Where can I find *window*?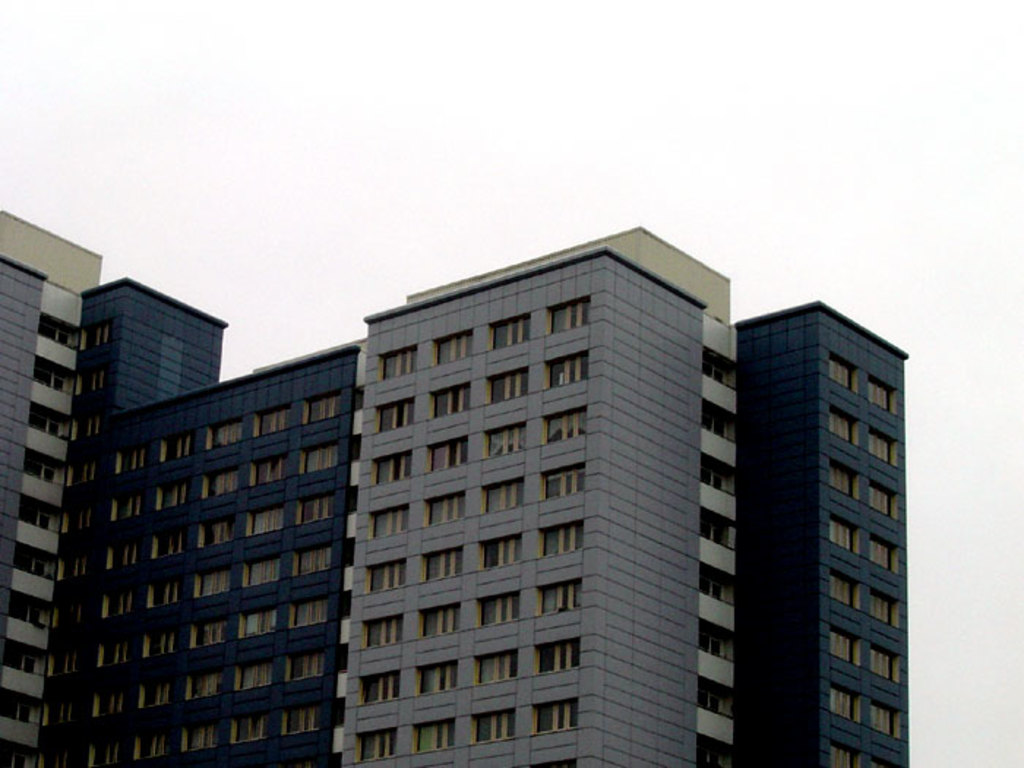
You can find it at [828, 455, 870, 497].
